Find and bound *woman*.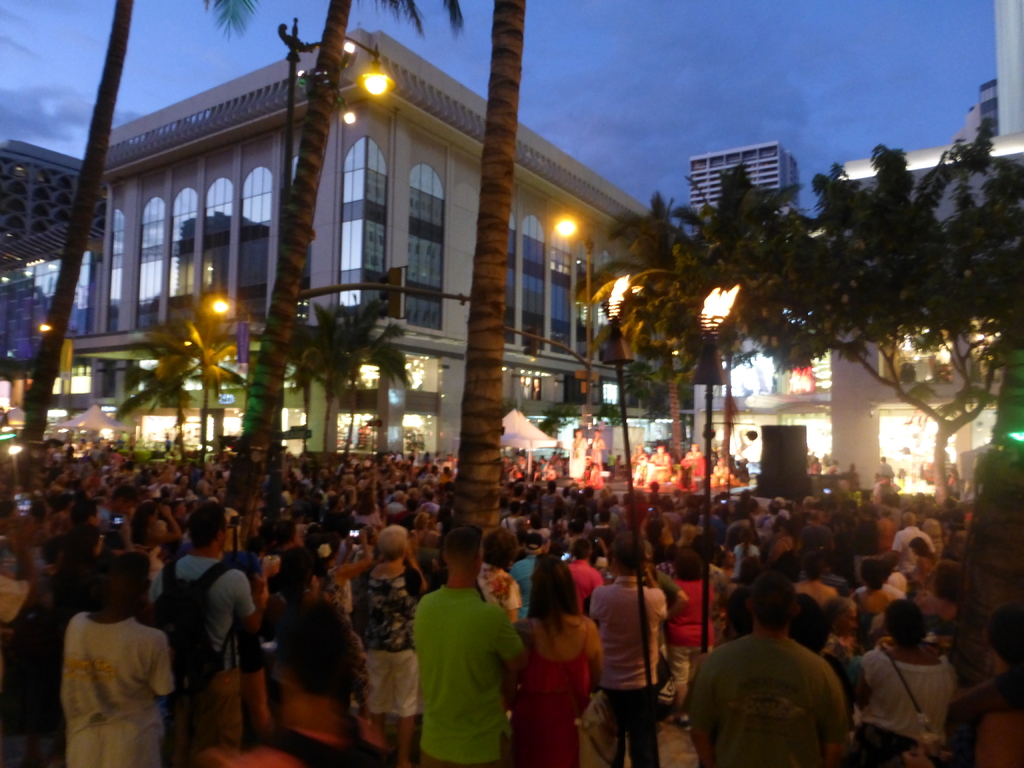
Bound: bbox(927, 559, 964, 630).
